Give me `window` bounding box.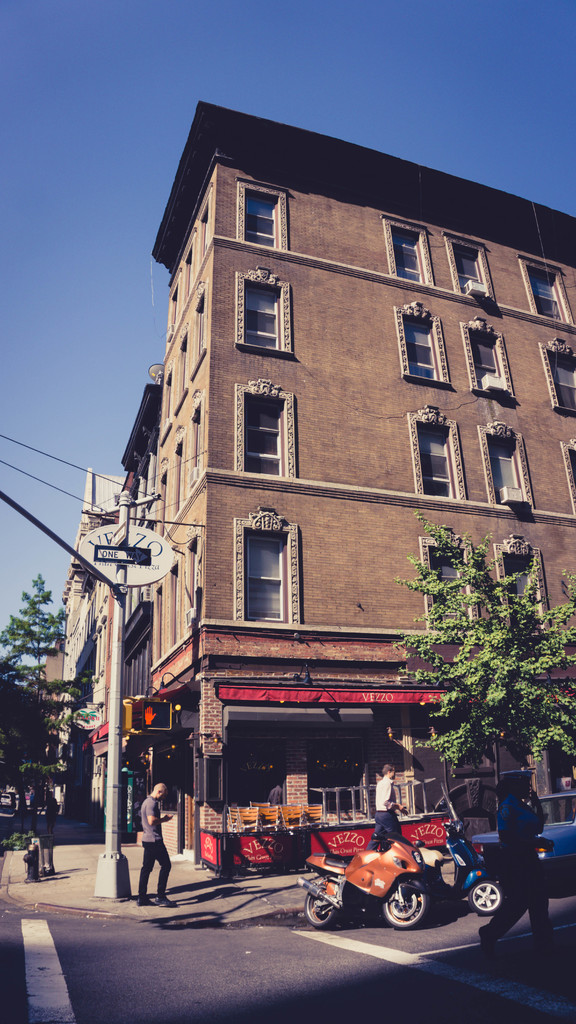
pyautogui.locateOnScreen(458, 317, 520, 403).
